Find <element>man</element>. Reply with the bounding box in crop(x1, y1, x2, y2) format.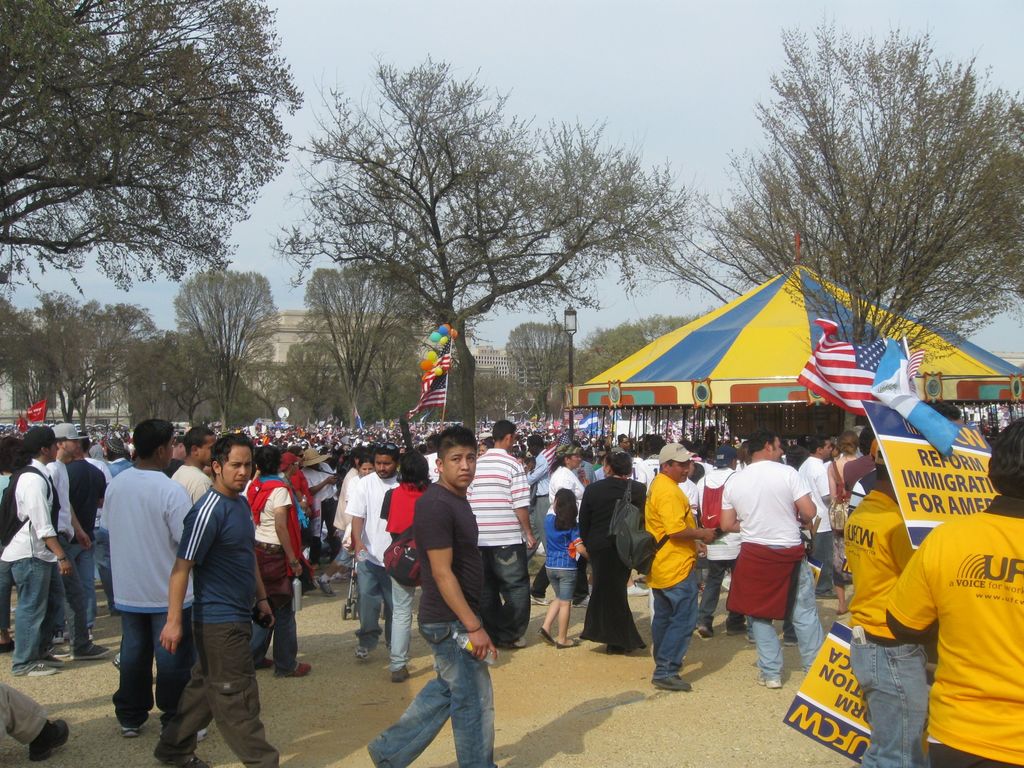
crop(848, 444, 915, 767).
